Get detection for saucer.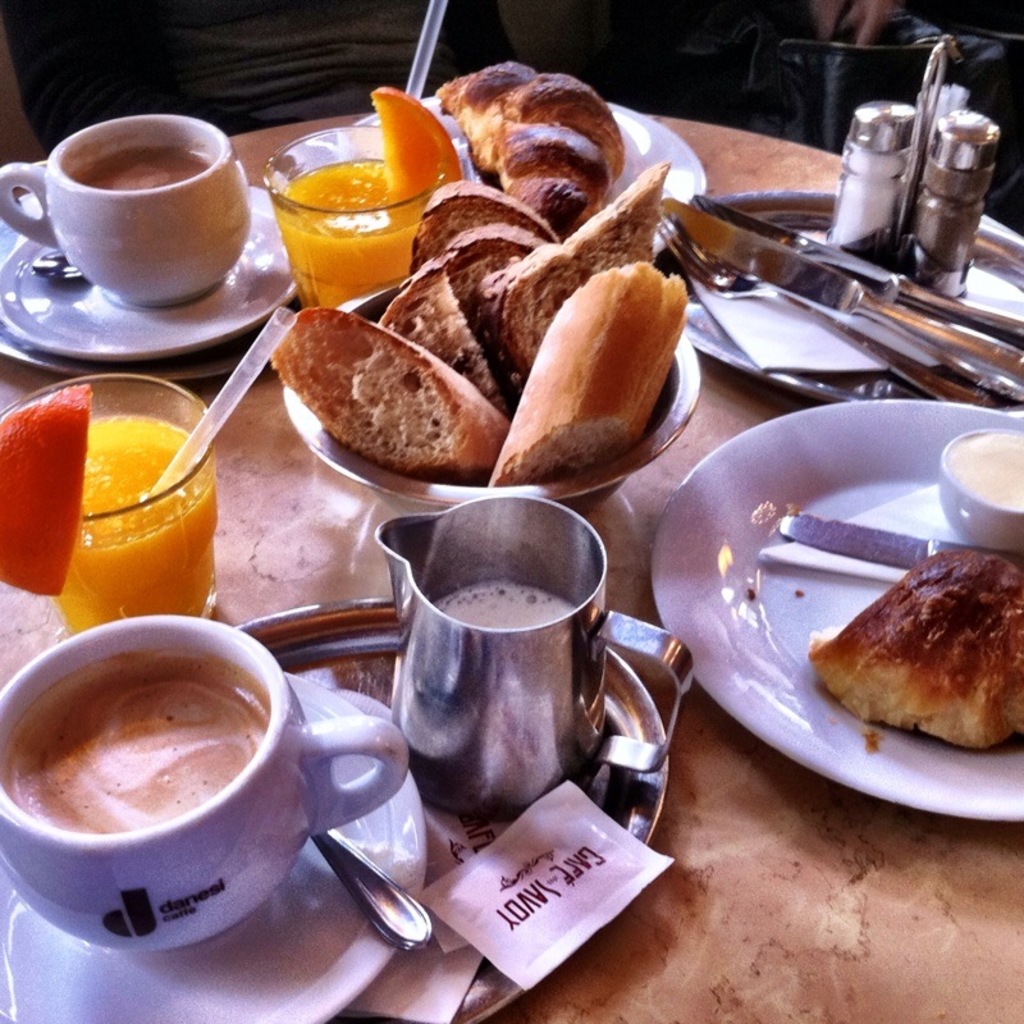
Detection: detection(0, 672, 425, 1023).
